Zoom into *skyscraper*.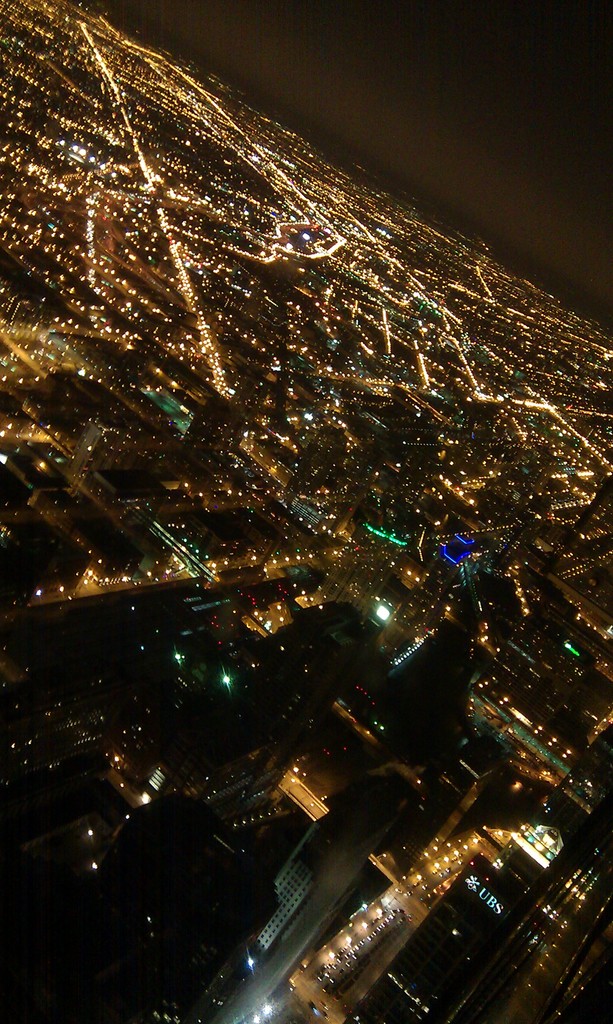
Zoom target: bbox=(260, 781, 422, 979).
